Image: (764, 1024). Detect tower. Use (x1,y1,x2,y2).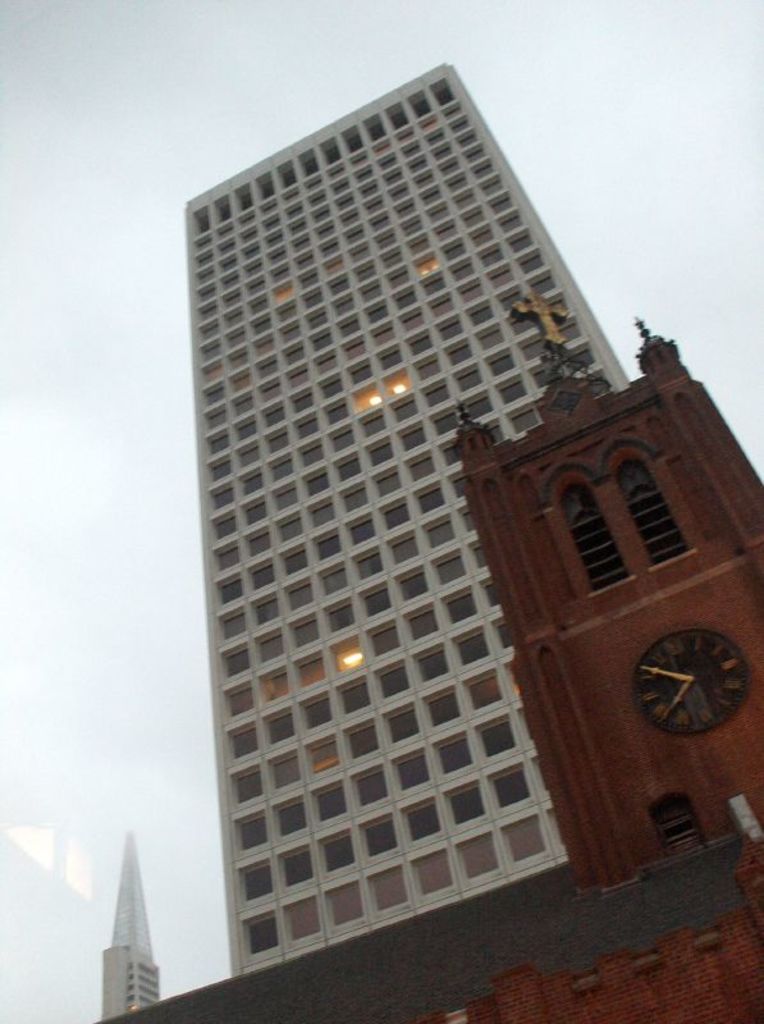
(104,829,170,1023).
